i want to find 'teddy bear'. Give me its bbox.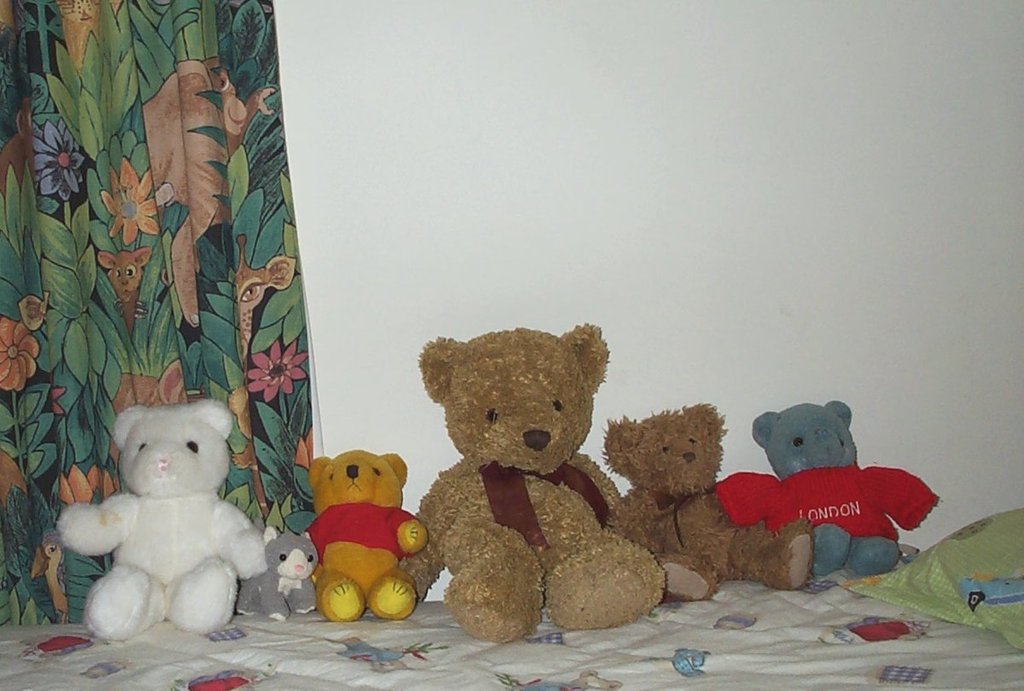
select_region(61, 394, 265, 639).
